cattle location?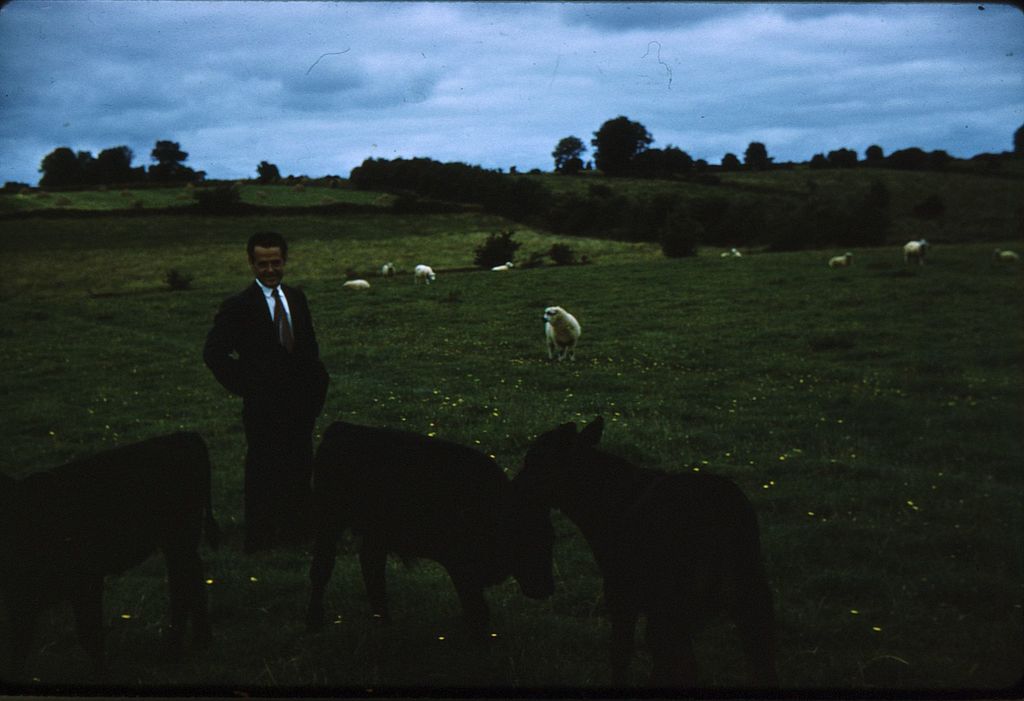
detection(542, 304, 580, 361)
